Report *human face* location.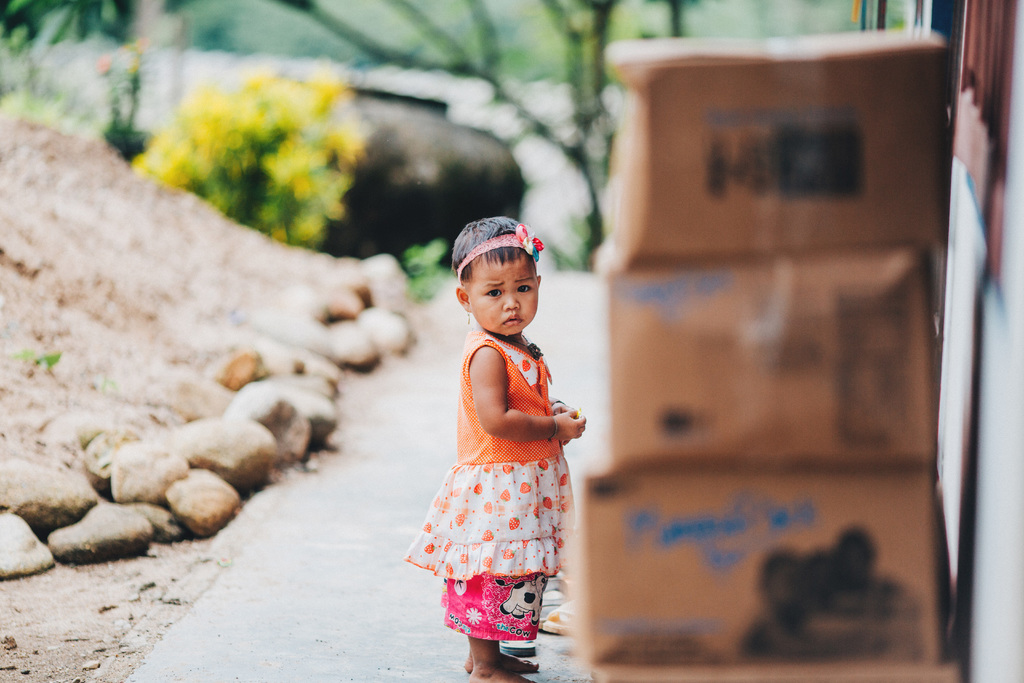
Report: bbox=[471, 261, 541, 338].
